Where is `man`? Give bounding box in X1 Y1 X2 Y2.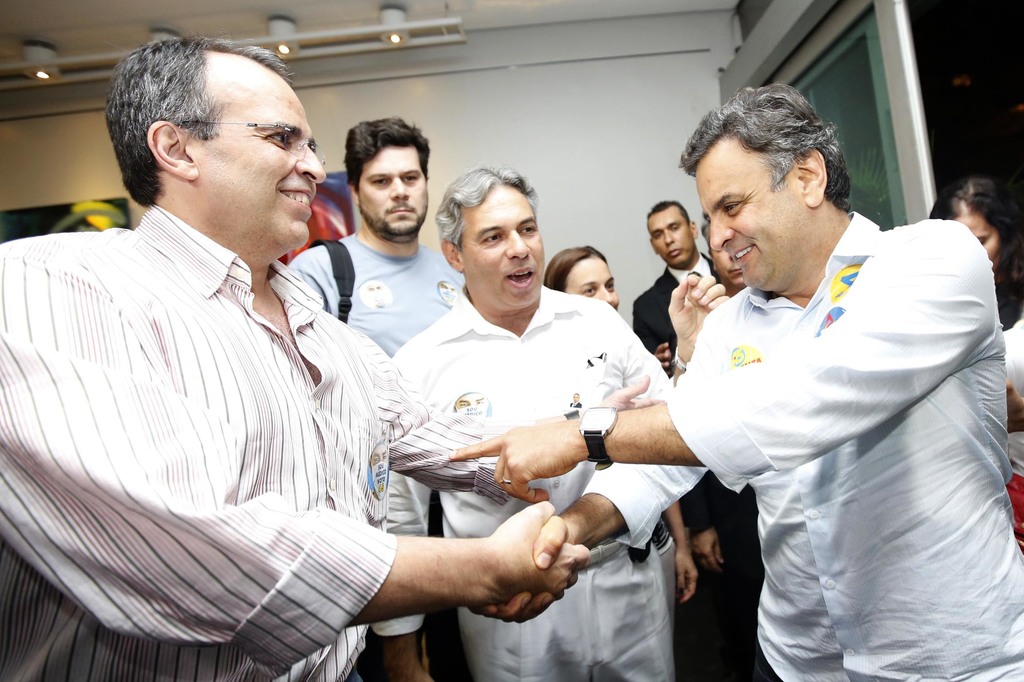
264 123 465 681.
